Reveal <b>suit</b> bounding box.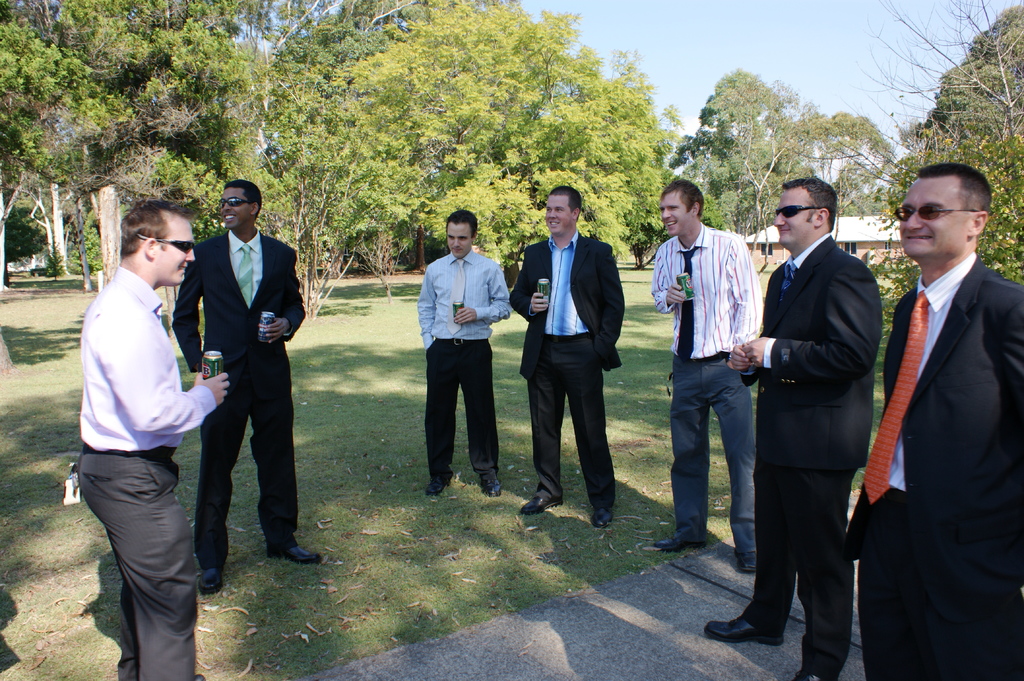
Revealed: region(186, 179, 295, 567).
